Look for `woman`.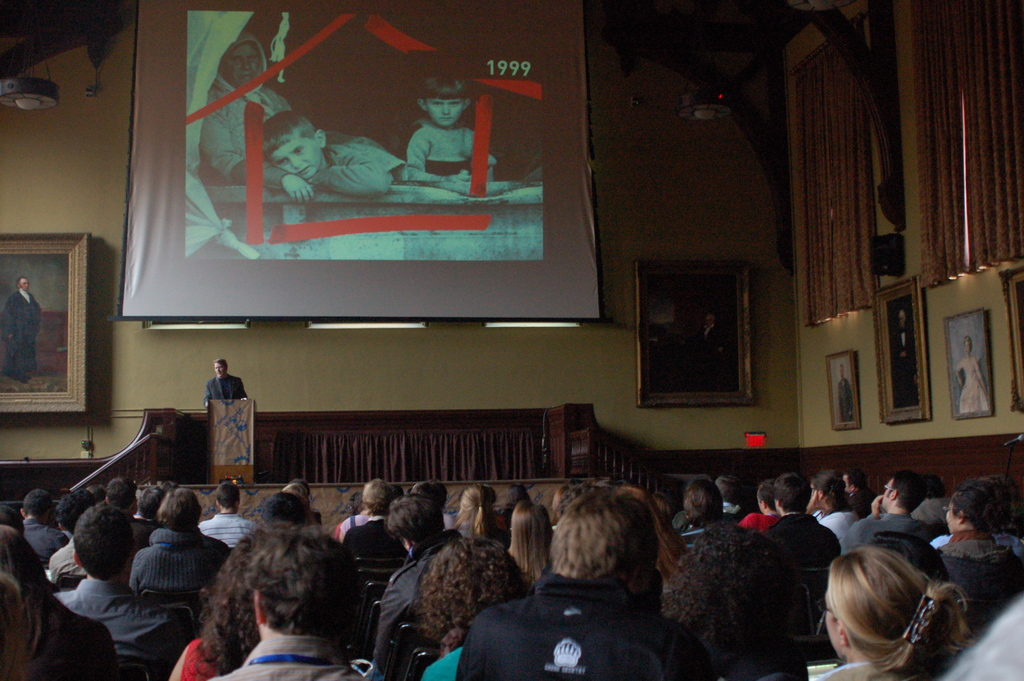
Found: (left=421, top=536, right=536, bottom=680).
